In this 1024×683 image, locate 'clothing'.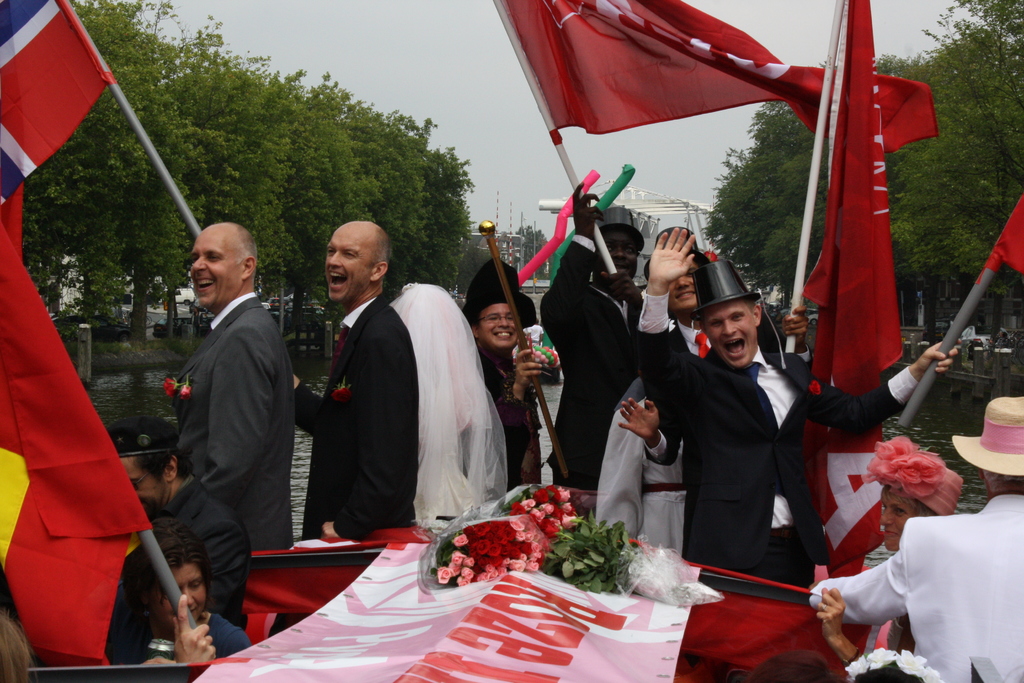
Bounding box: bbox=[535, 225, 660, 504].
